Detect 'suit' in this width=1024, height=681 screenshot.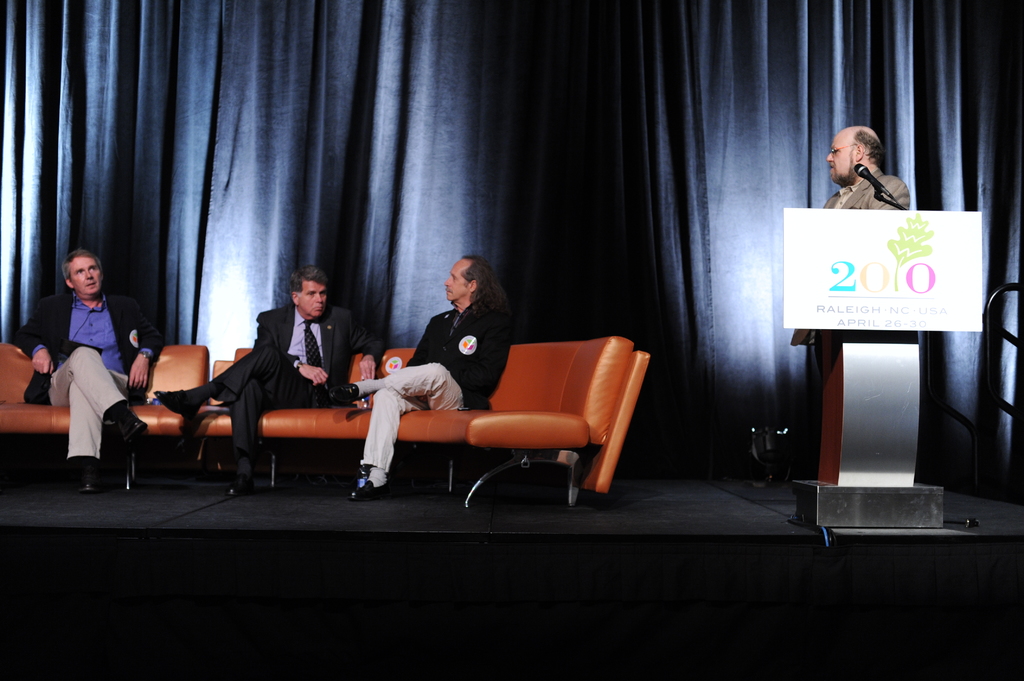
Detection: bbox(356, 295, 510, 471).
